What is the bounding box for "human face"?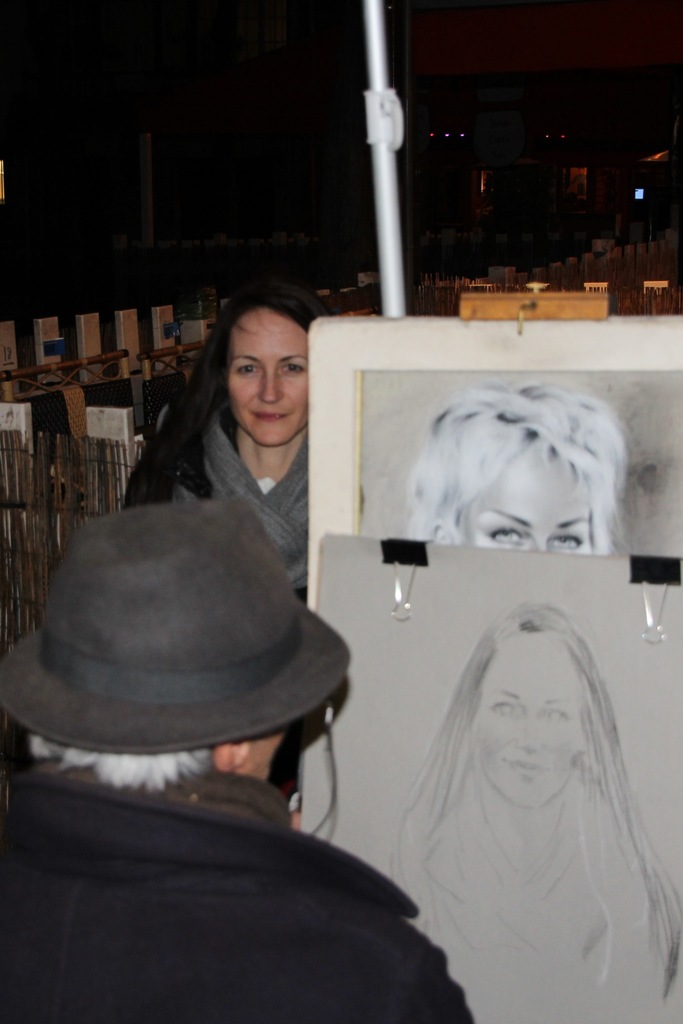
<bbox>472, 631, 580, 803</bbox>.
